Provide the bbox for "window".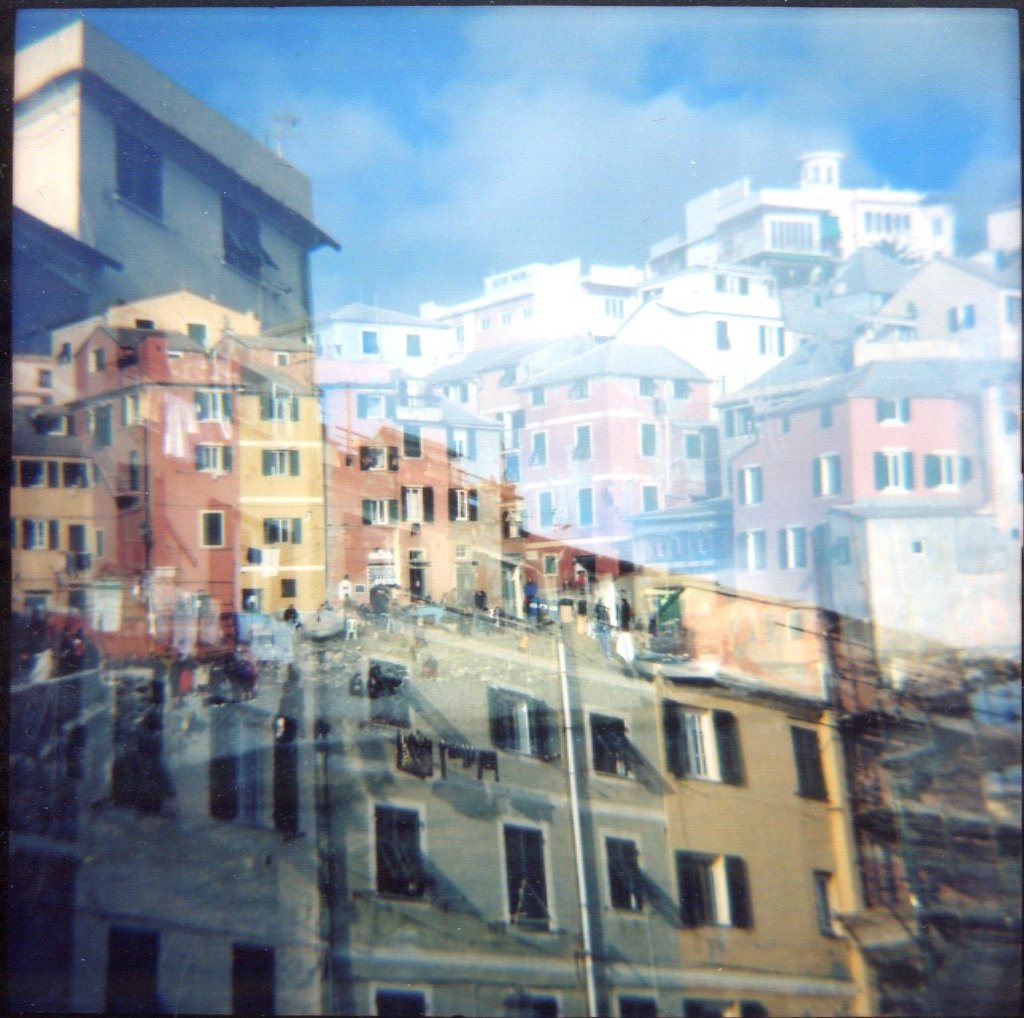
{"x1": 447, "y1": 423, "x2": 476, "y2": 457}.
